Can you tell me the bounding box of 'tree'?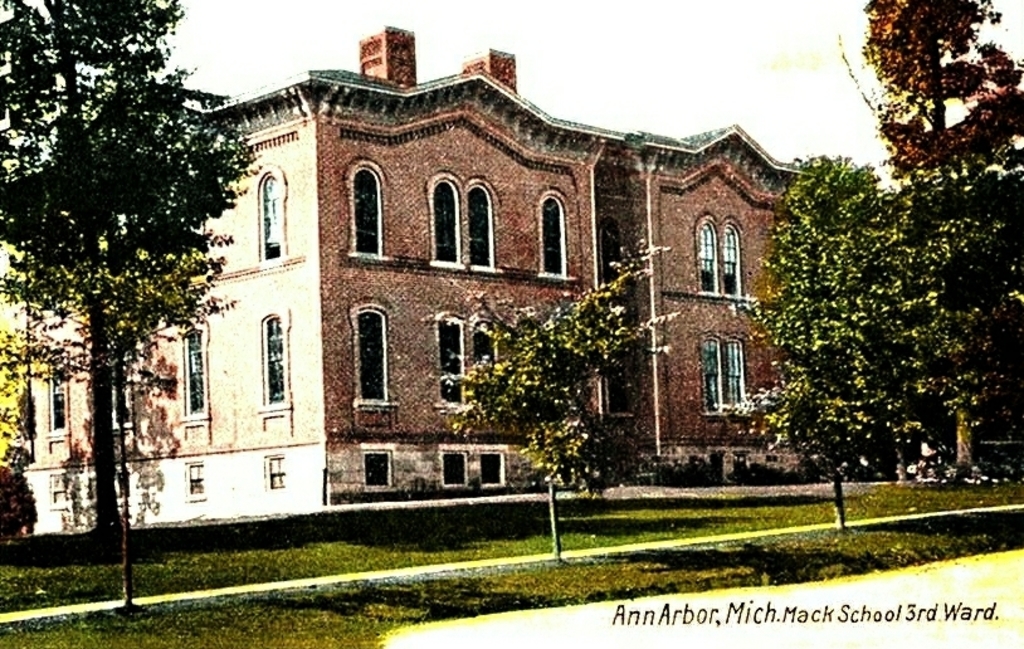
l=0, t=0, r=247, b=545.
